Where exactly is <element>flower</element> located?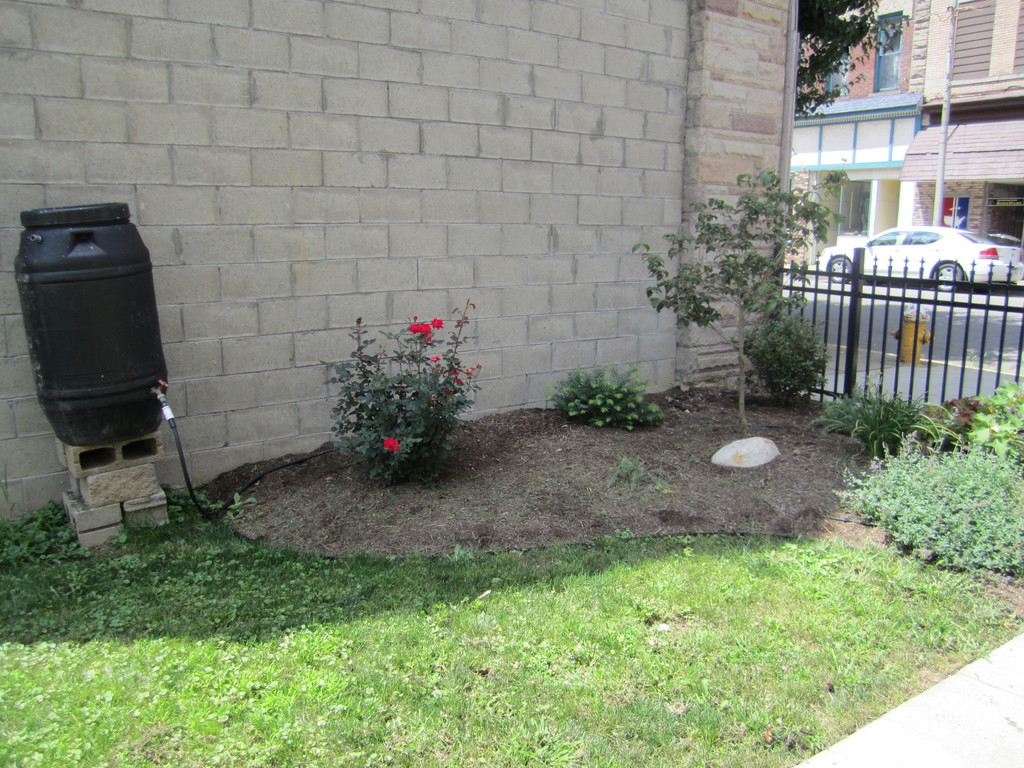
Its bounding box is <region>429, 316, 442, 325</region>.
